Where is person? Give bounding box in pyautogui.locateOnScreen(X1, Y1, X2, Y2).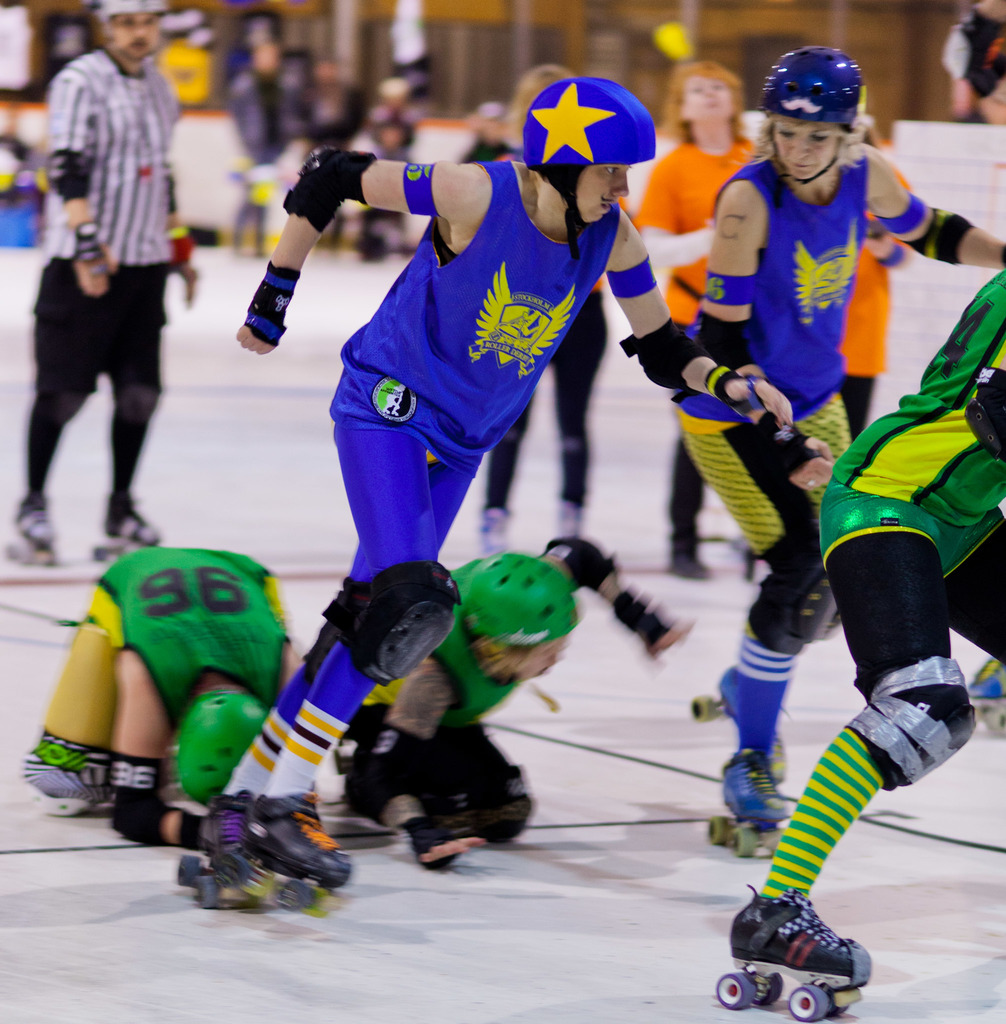
pyautogui.locateOnScreen(175, 70, 793, 905).
